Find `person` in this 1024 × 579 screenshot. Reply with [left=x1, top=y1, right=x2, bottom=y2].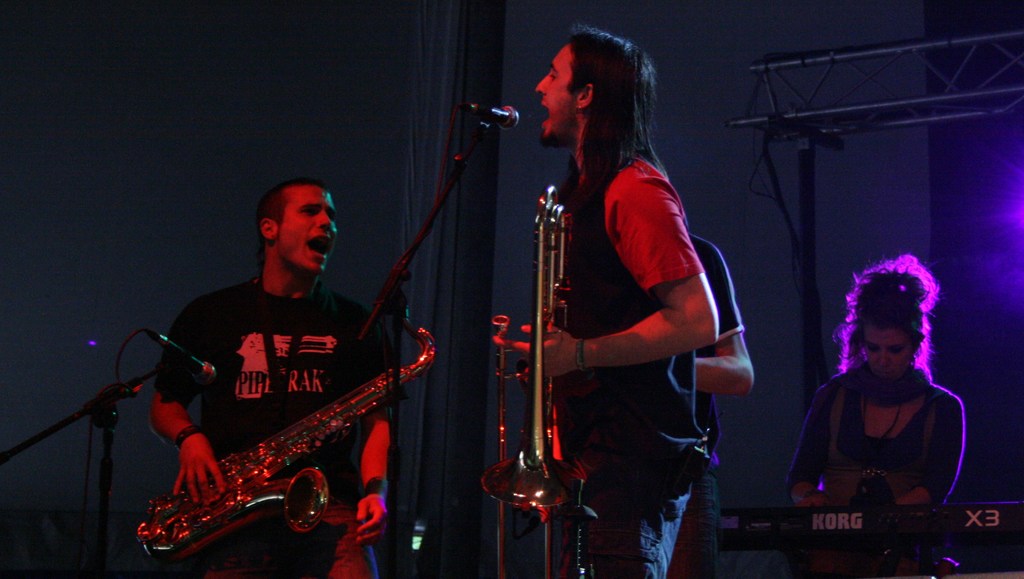
[left=508, top=28, right=724, bottom=578].
